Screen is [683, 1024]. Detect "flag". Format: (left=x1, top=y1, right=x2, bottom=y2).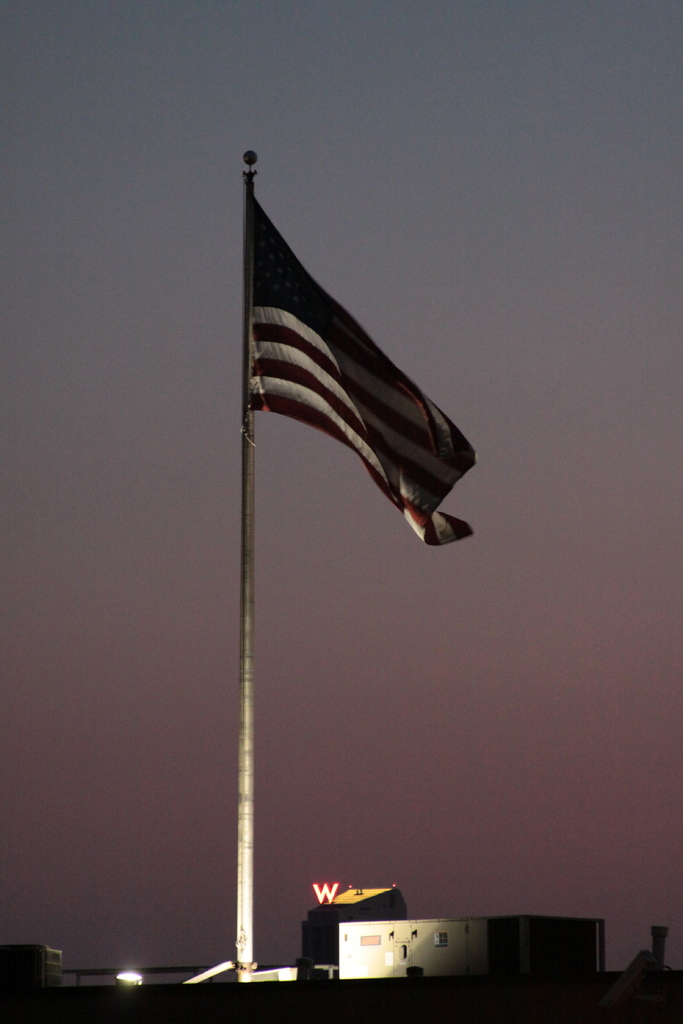
(left=236, top=187, right=480, bottom=556).
